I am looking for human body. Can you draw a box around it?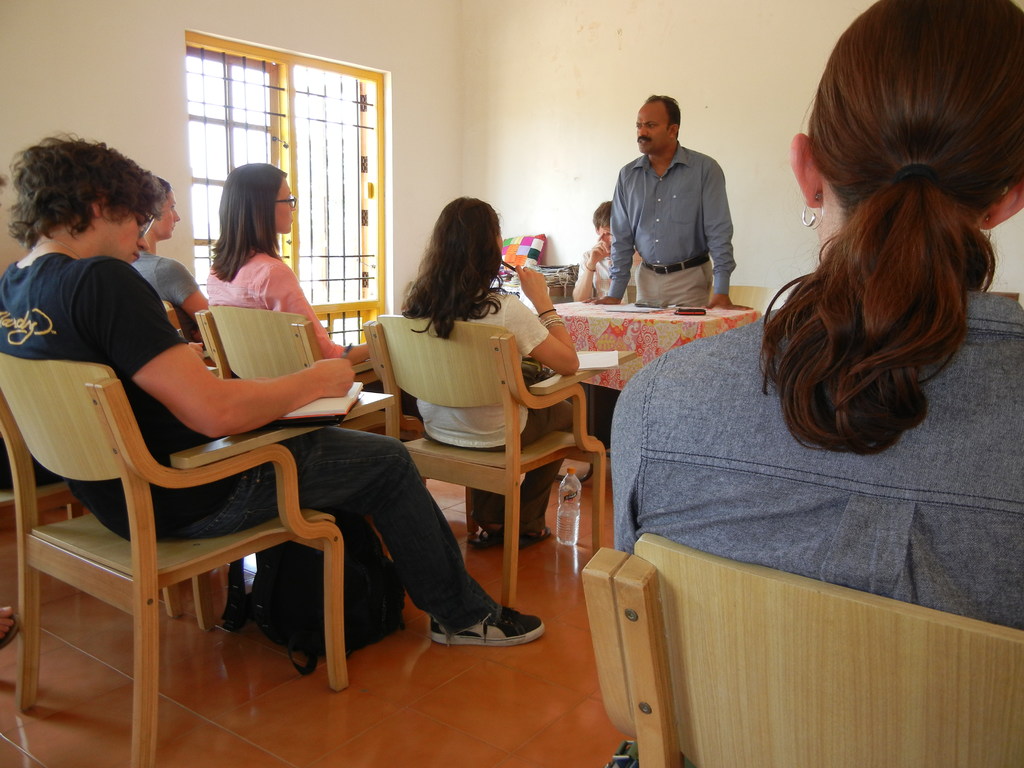
Sure, the bounding box is box=[576, 236, 641, 303].
